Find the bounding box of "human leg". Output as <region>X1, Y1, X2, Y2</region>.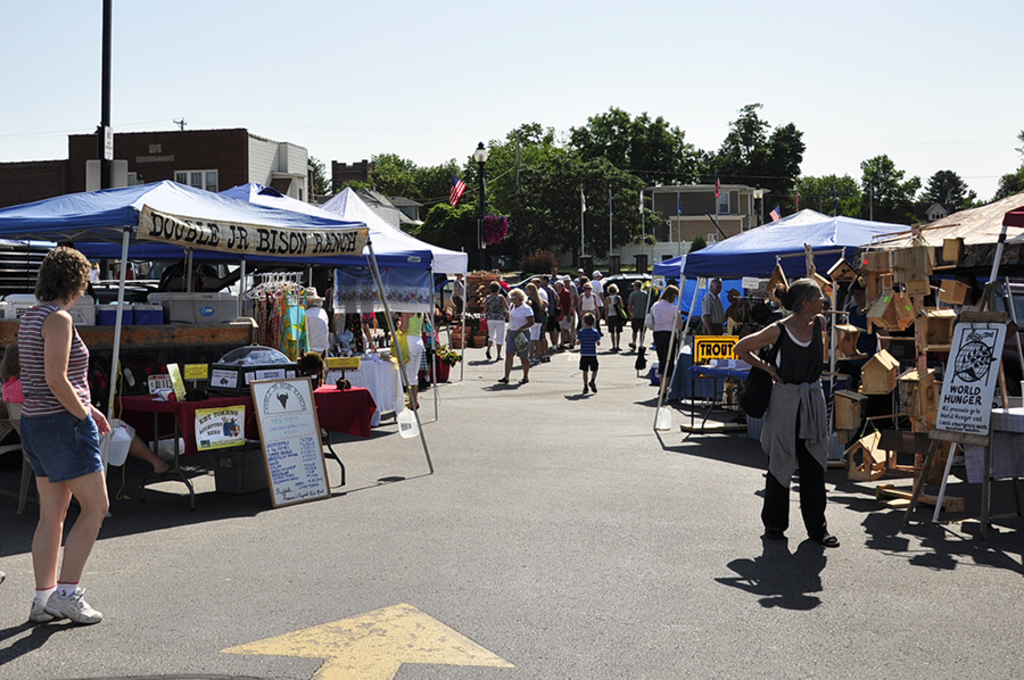
<region>498, 342, 521, 387</region>.
